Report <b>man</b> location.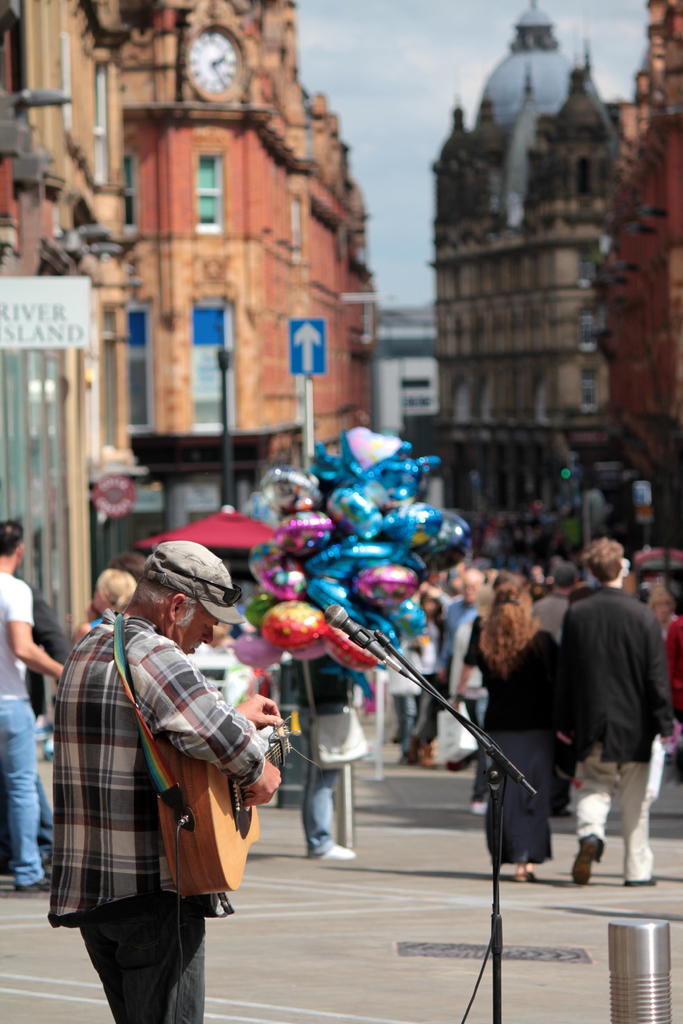
Report: <region>0, 588, 73, 877</region>.
